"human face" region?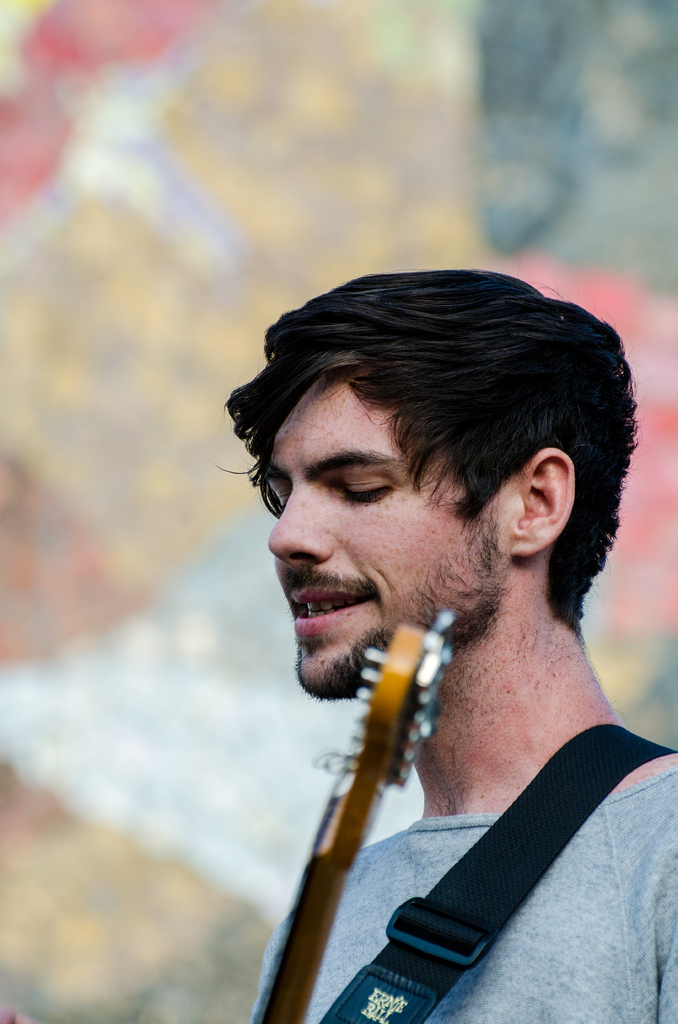
pyautogui.locateOnScreen(262, 366, 503, 697)
